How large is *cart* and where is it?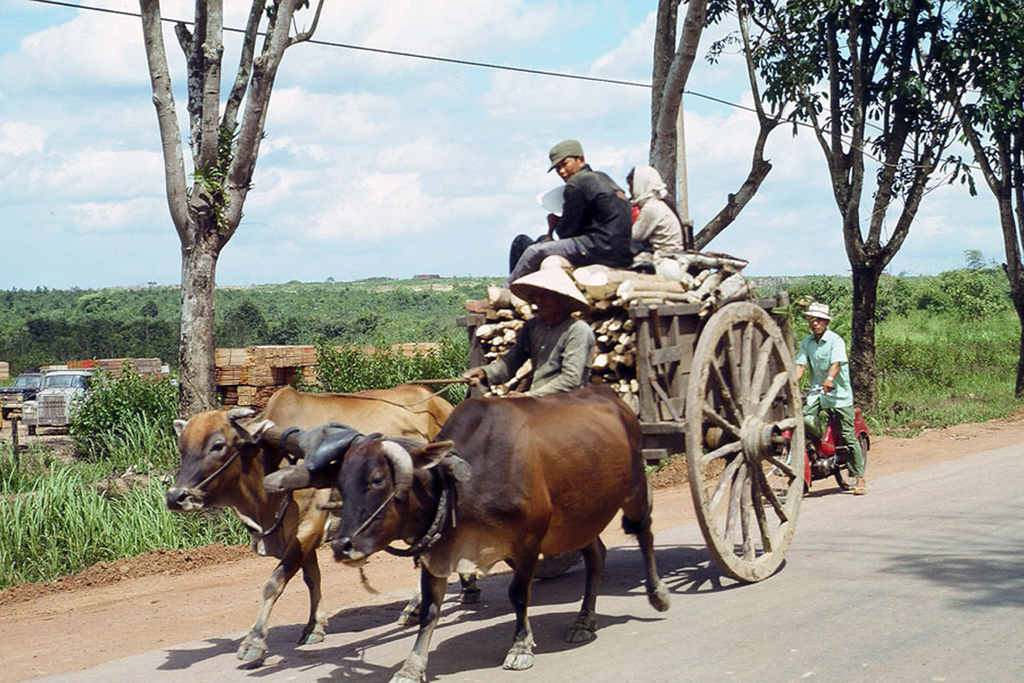
Bounding box: (241,288,804,582).
